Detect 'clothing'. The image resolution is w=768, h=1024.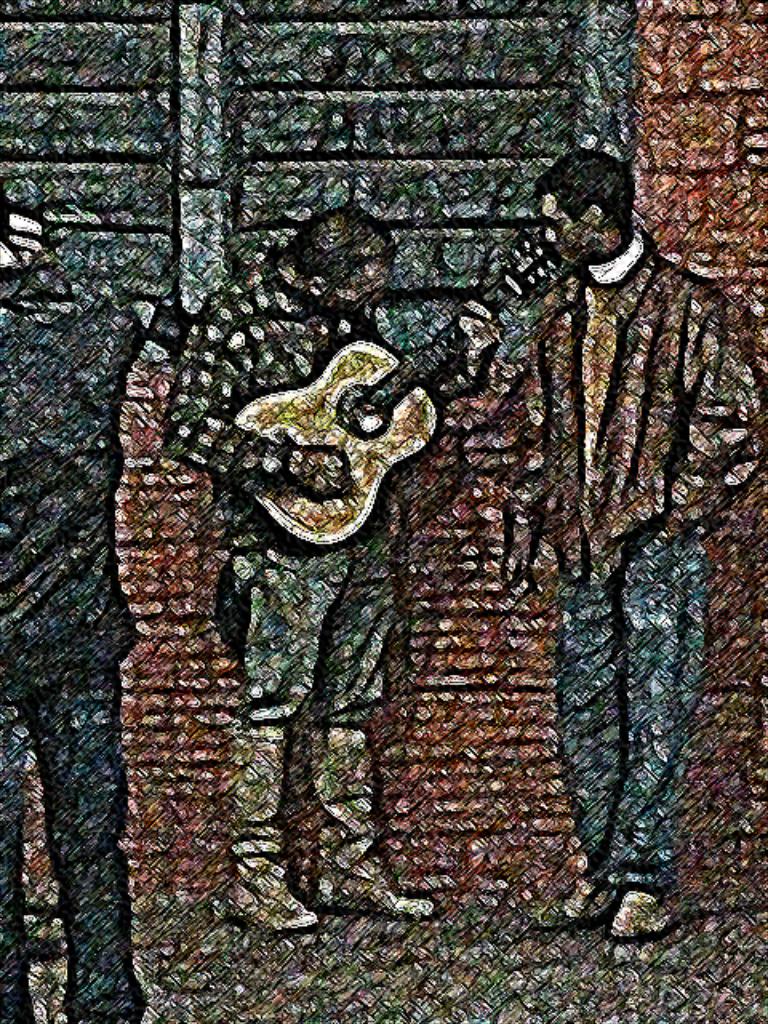
select_region(509, 235, 766, 907).
